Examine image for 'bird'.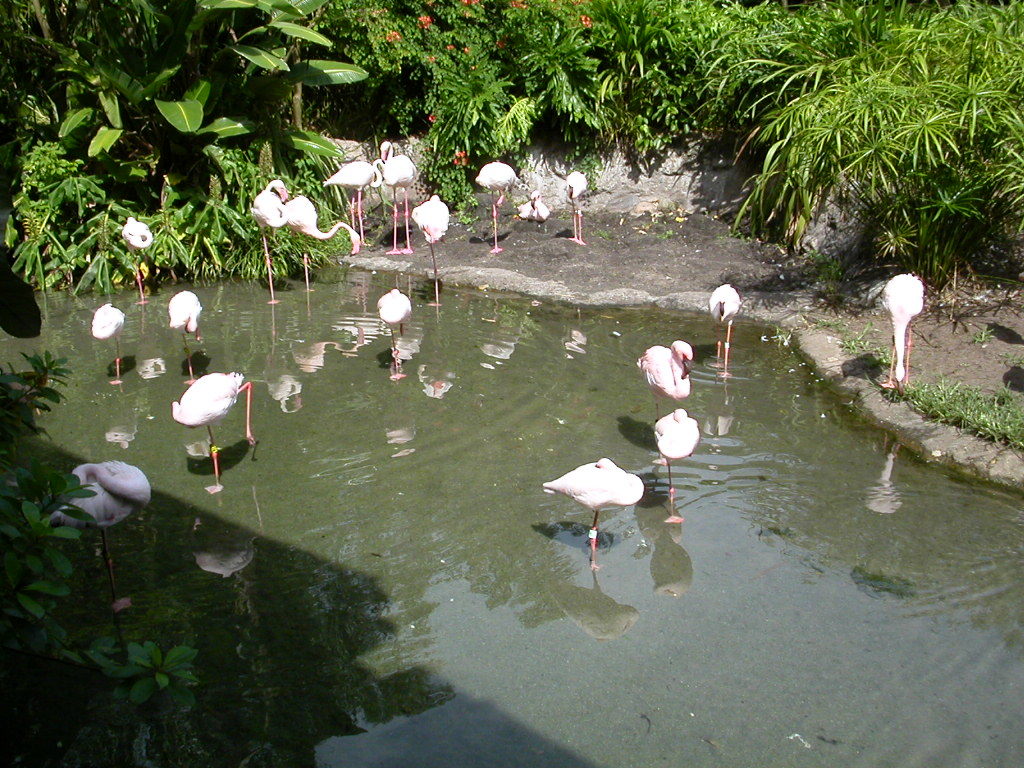
Examination result: BBox(468, 159, 532, 237).
